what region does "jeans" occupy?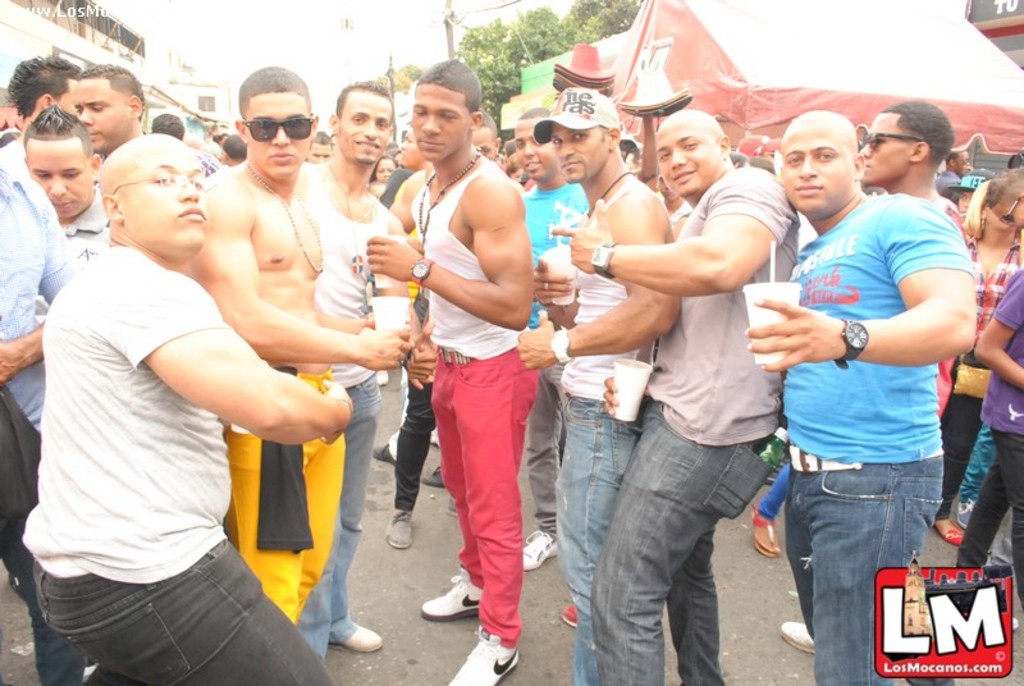
<region>589, 403, 773, 685</region>.
